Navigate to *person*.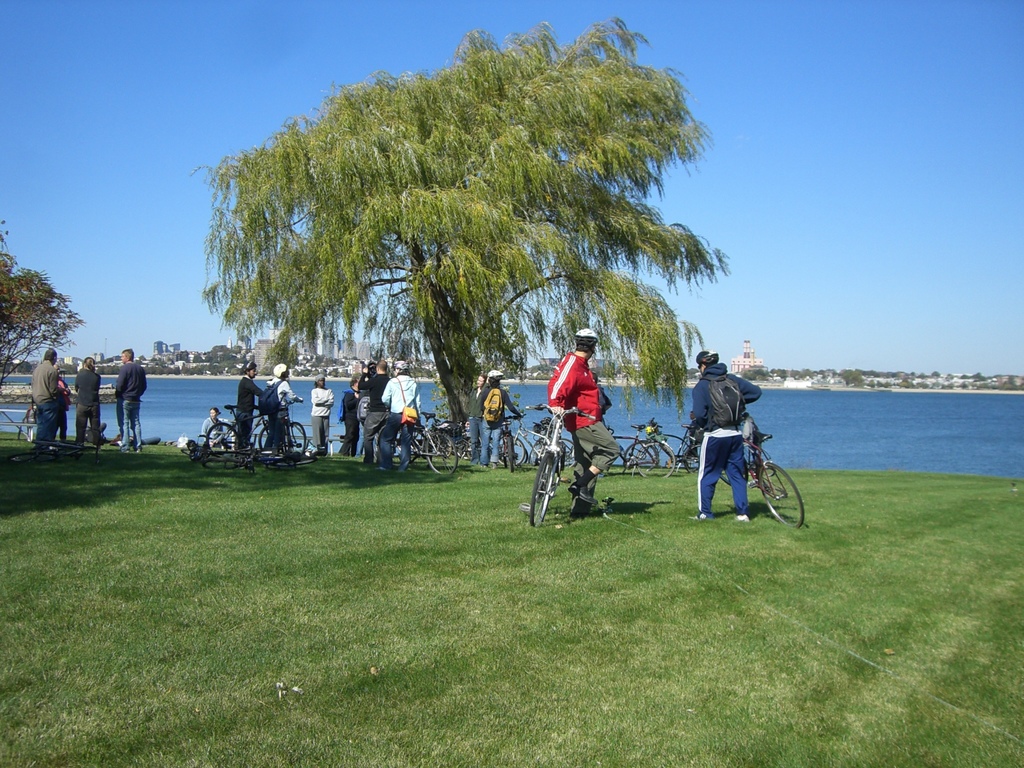
Navigation target: rect(263, 367, 307, 452).
